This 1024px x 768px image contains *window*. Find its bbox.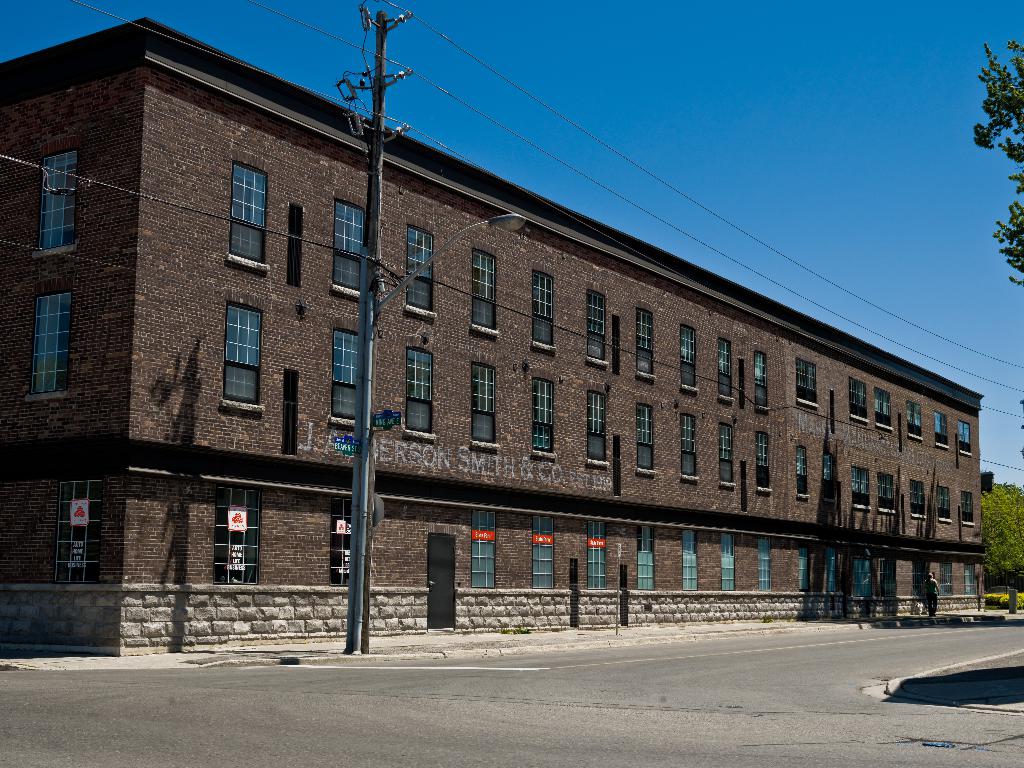
Rect(872, 388, 895, 428).
